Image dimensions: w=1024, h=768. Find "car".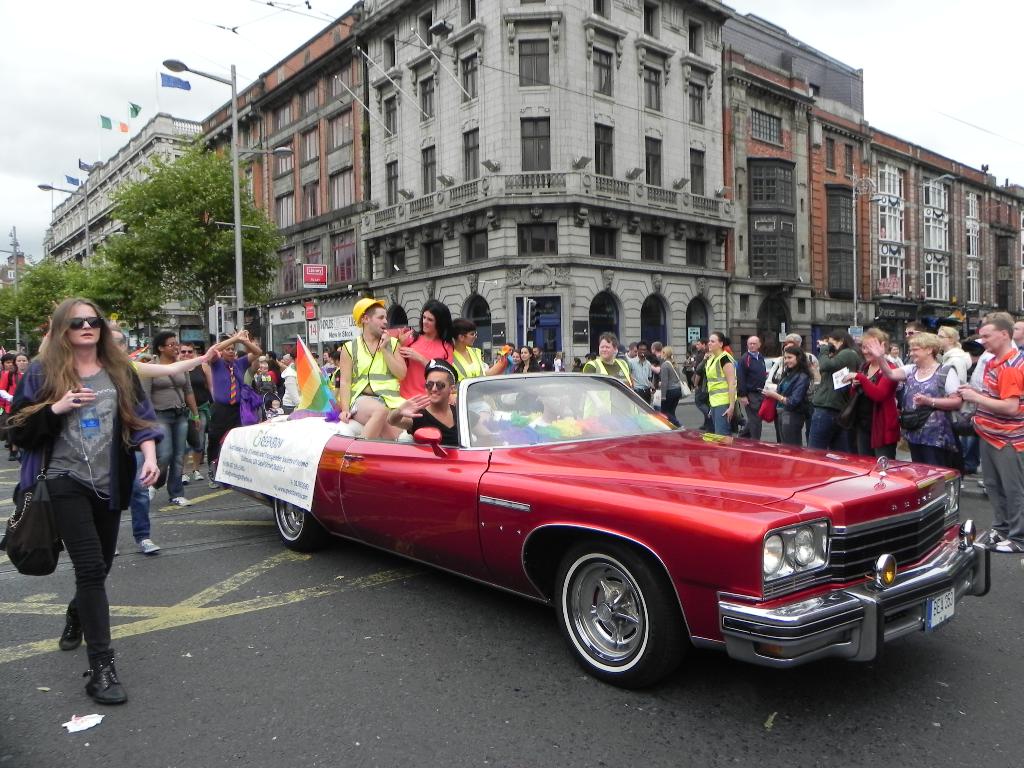
bbox=[228, 378, 989, 696].
